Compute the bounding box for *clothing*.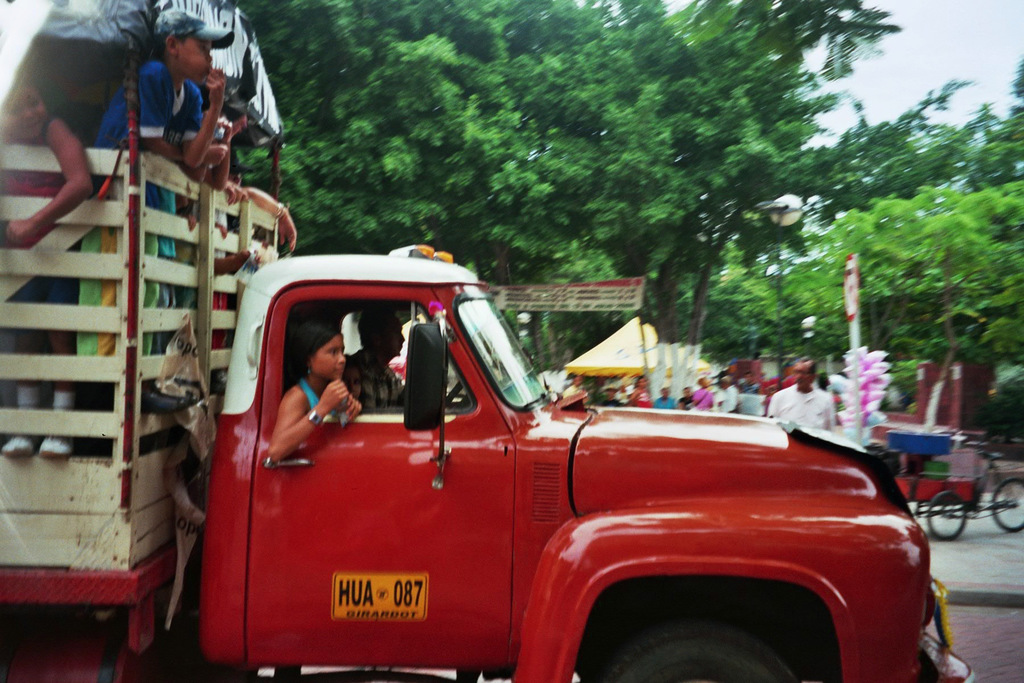
[x1=0, y1=115, x2=85, y2=319].
